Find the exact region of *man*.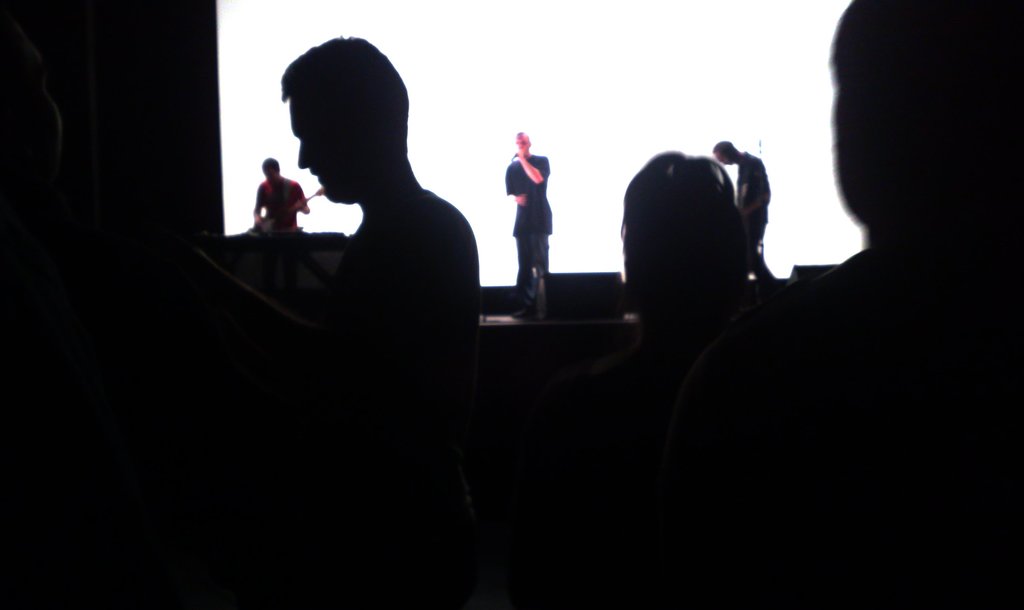
Exact region: bbox=(500, 128, 551, 320).
